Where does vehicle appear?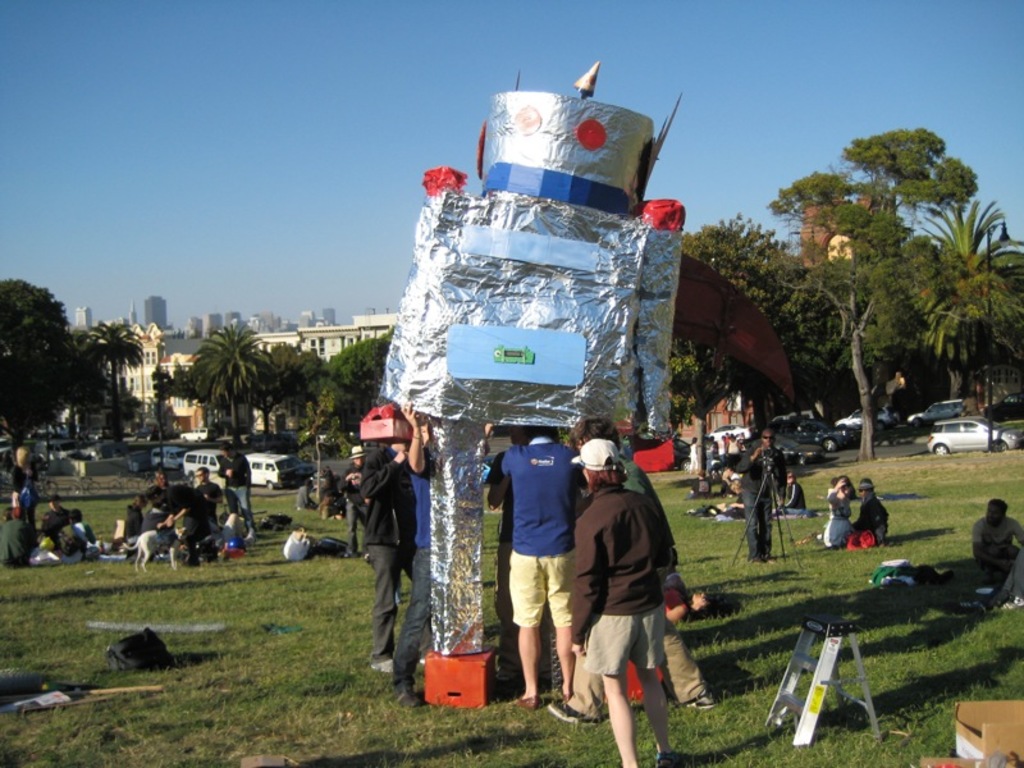
Appears at 173 424 218 439.
